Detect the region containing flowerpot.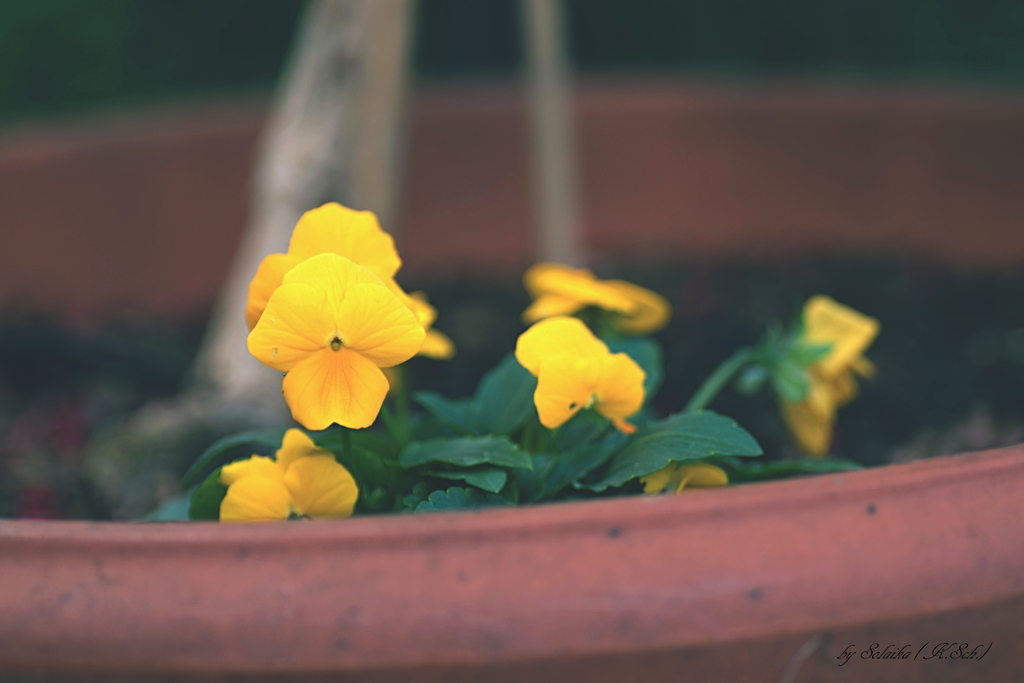
3/86/1023/682.
